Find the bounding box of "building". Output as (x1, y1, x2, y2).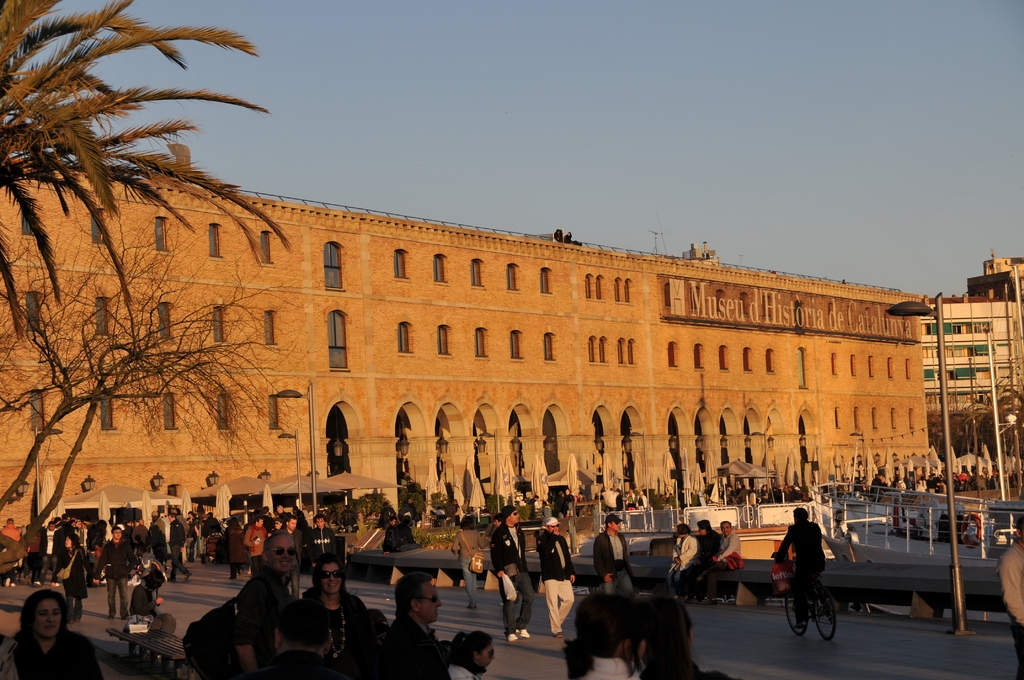
(968, 247, 1023, 303).
